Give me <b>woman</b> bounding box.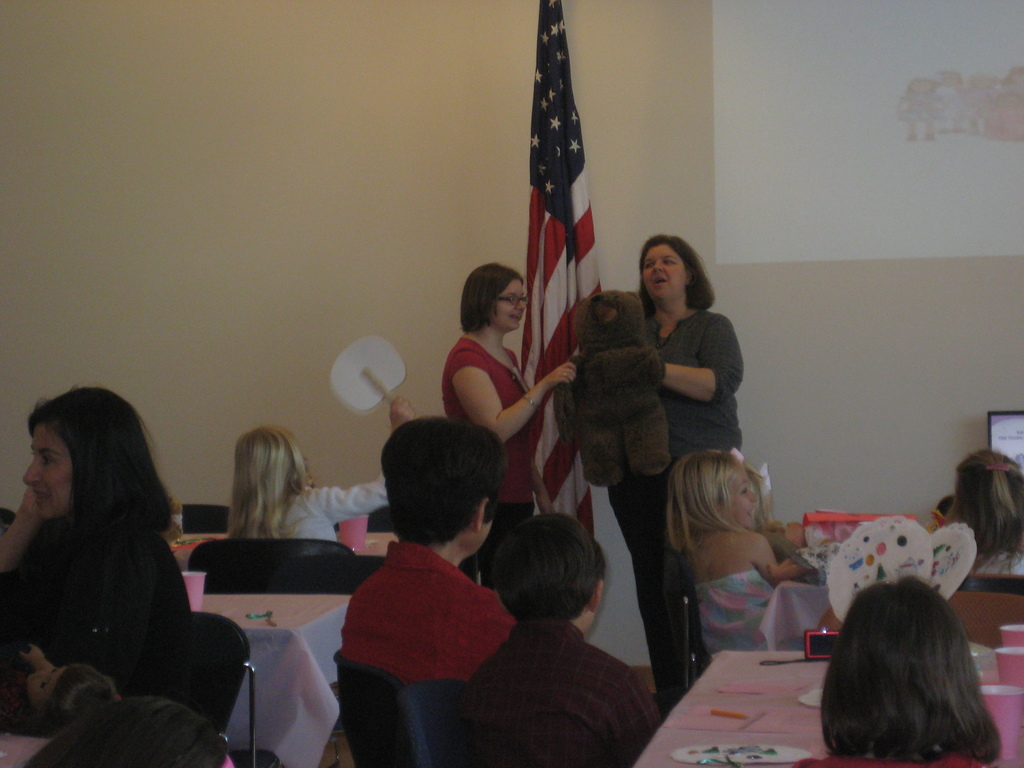
(0, 376, 214, 759).
